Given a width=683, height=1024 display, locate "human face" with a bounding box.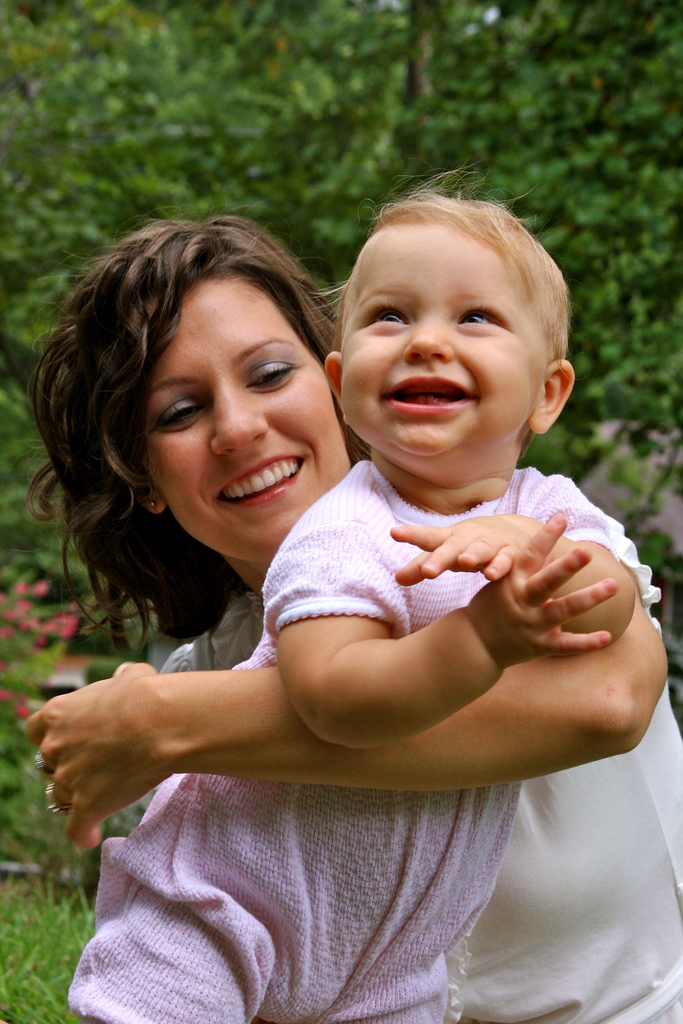
Located: box=[136, 274, 354, 557].
